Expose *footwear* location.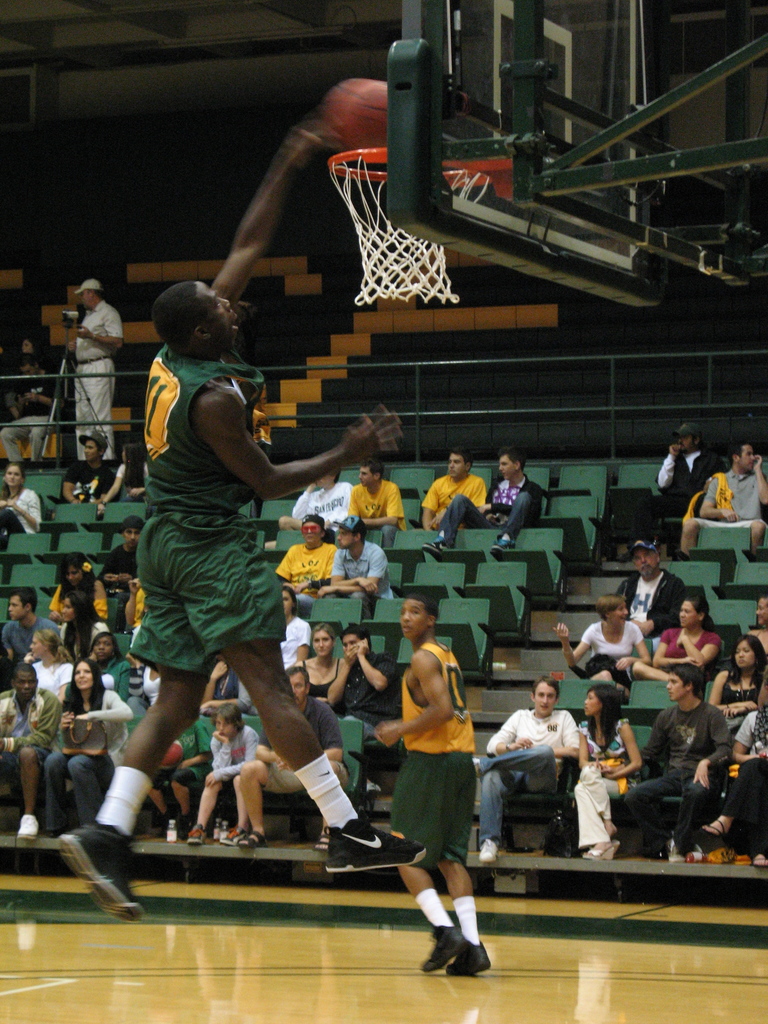
Exposed at locate(324, 818, 426, 874).
